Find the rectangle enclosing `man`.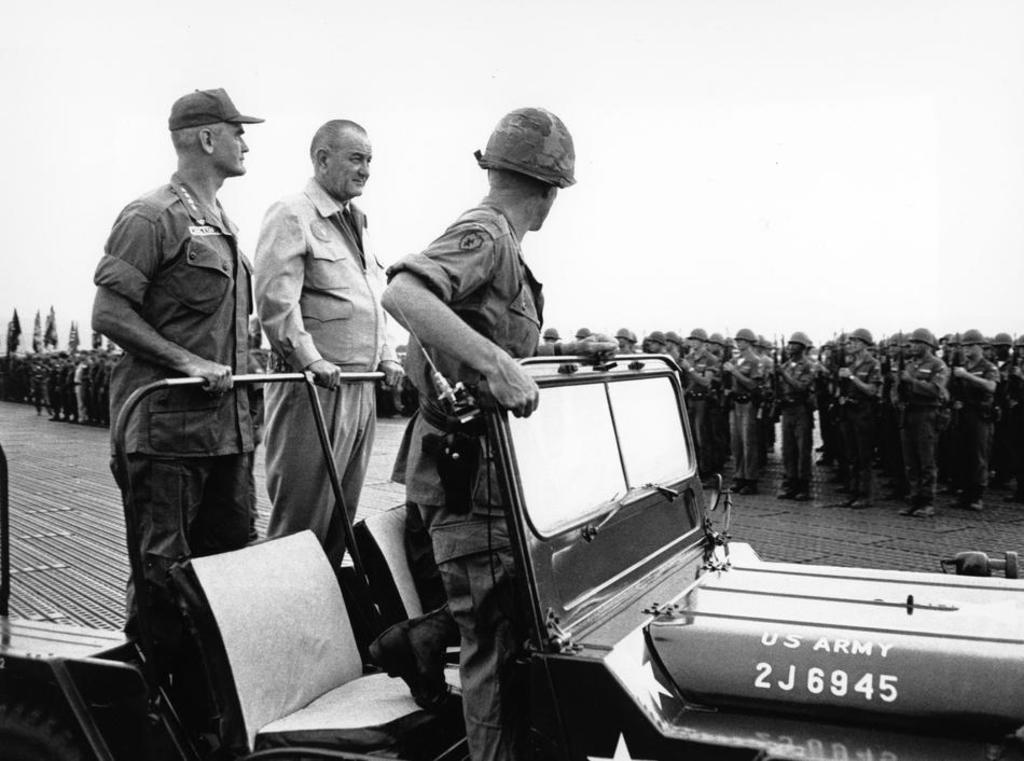
374:107:553:759.
